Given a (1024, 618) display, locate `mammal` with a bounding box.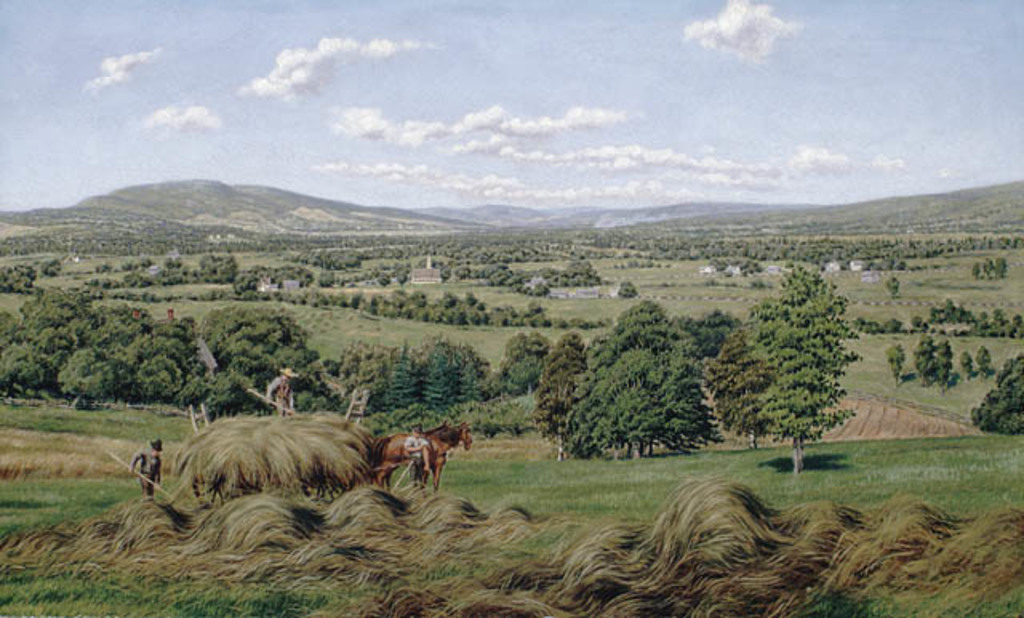
Located: box=[130, 439, 162, 504].
